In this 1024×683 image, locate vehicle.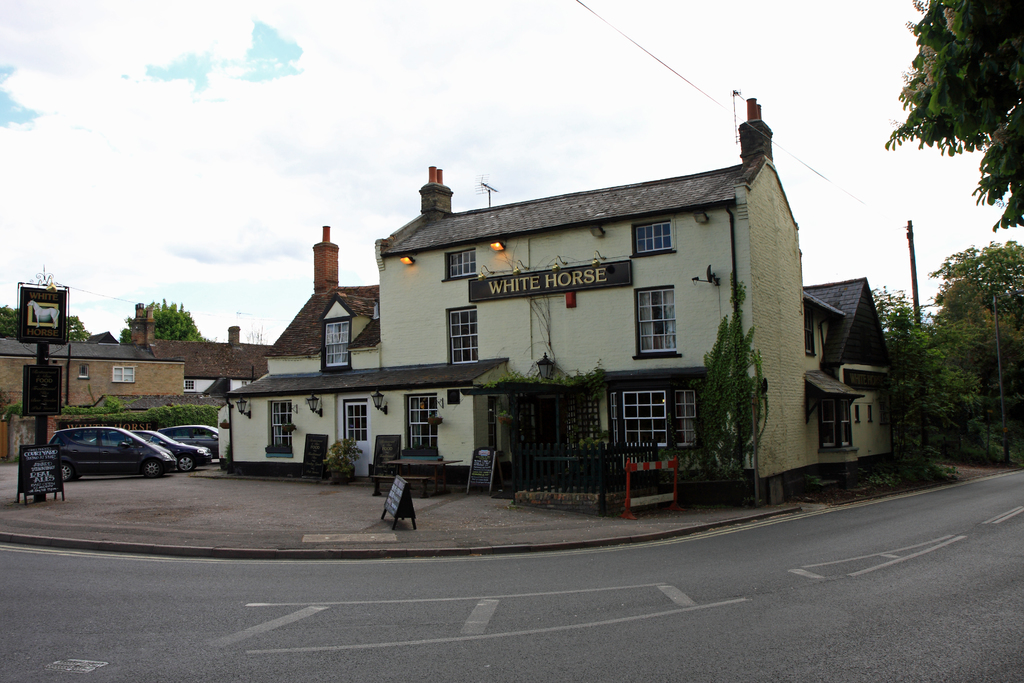
Bounding box: bbox(165, 425, 220, 456).
